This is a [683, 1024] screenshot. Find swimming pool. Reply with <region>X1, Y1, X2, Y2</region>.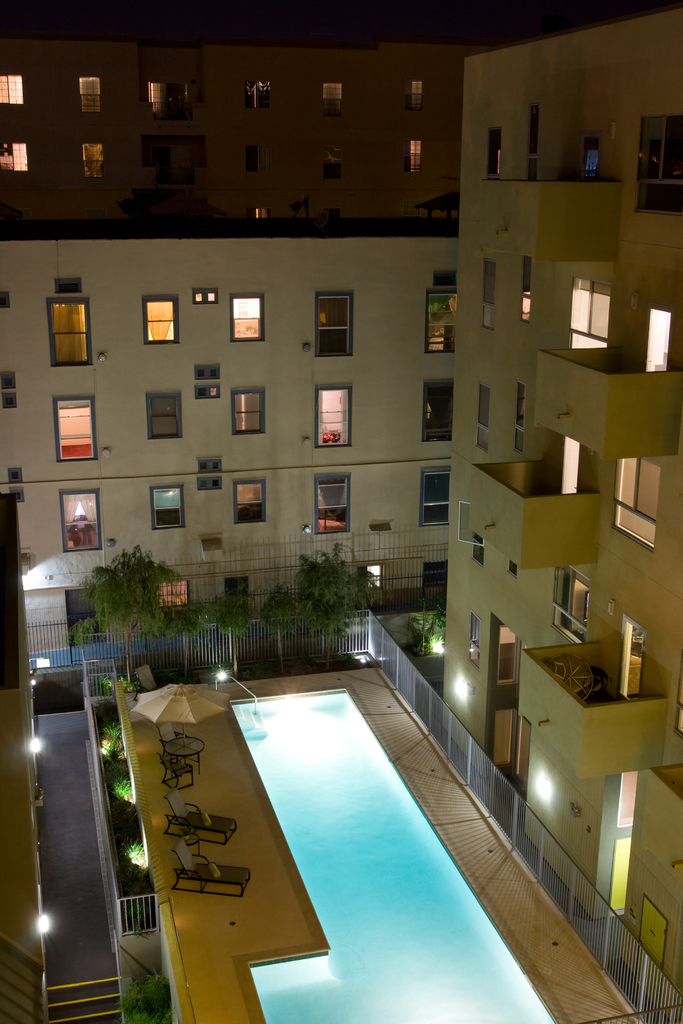
<region>132, 678, 568, 997</region>.
